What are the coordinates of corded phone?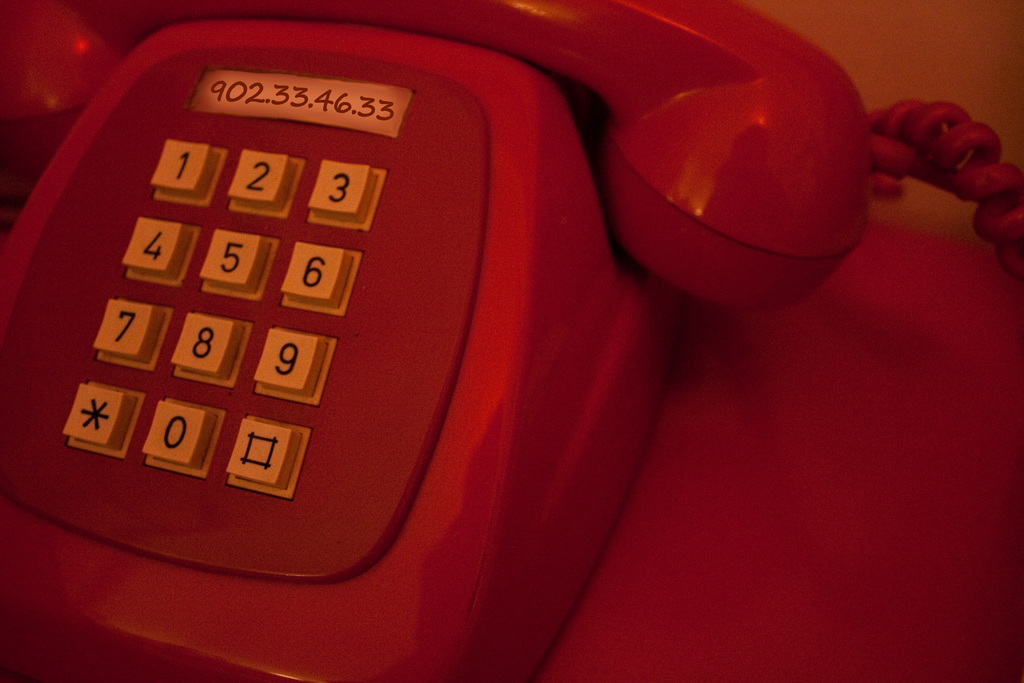
rect(0, 0, 1023, 682).
